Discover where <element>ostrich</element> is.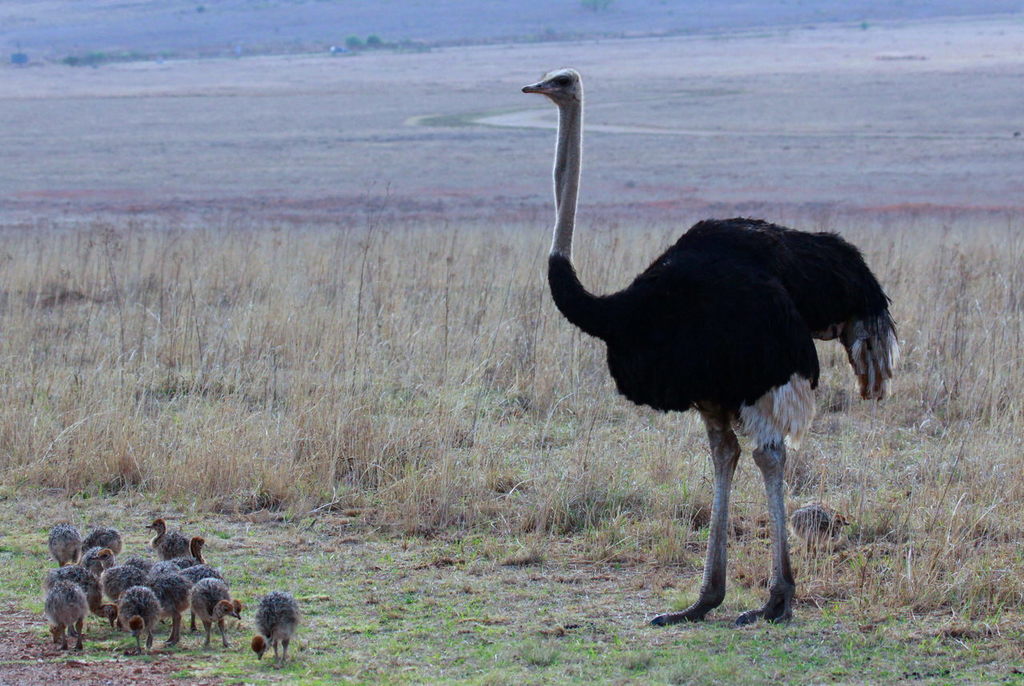
Discovered at detection(46, 580, 94, 652).
